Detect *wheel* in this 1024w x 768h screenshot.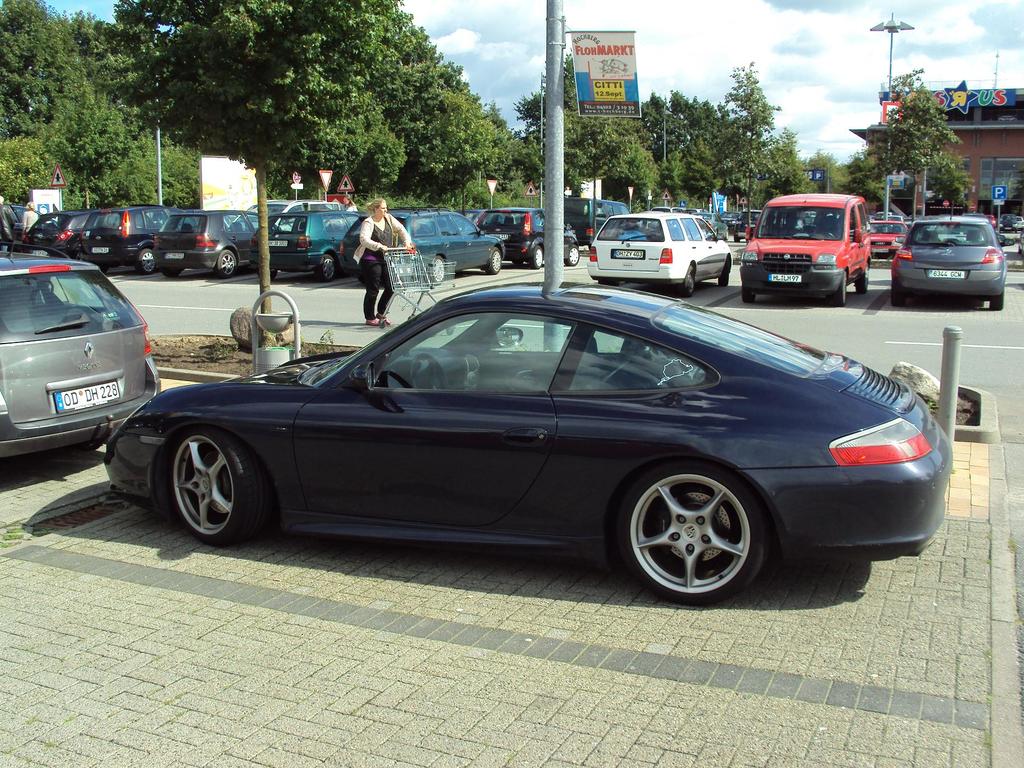
Detection: [854,260,870,296].
